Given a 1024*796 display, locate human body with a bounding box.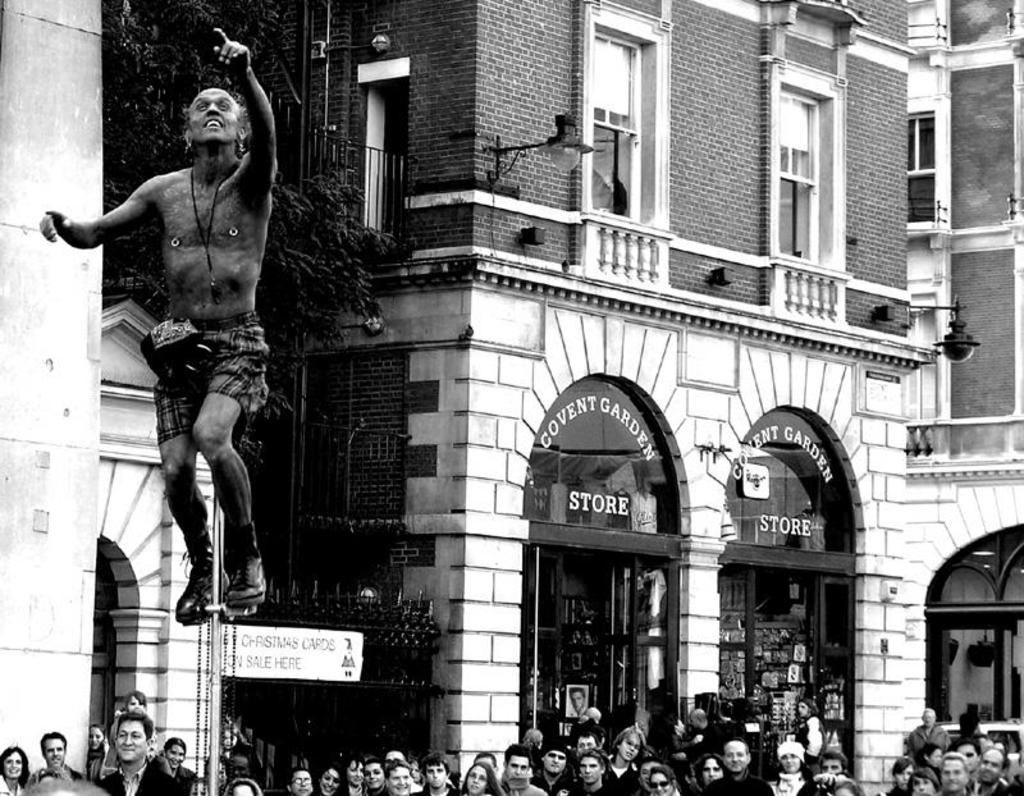
Located: detection(63, 91, 307, 626).
